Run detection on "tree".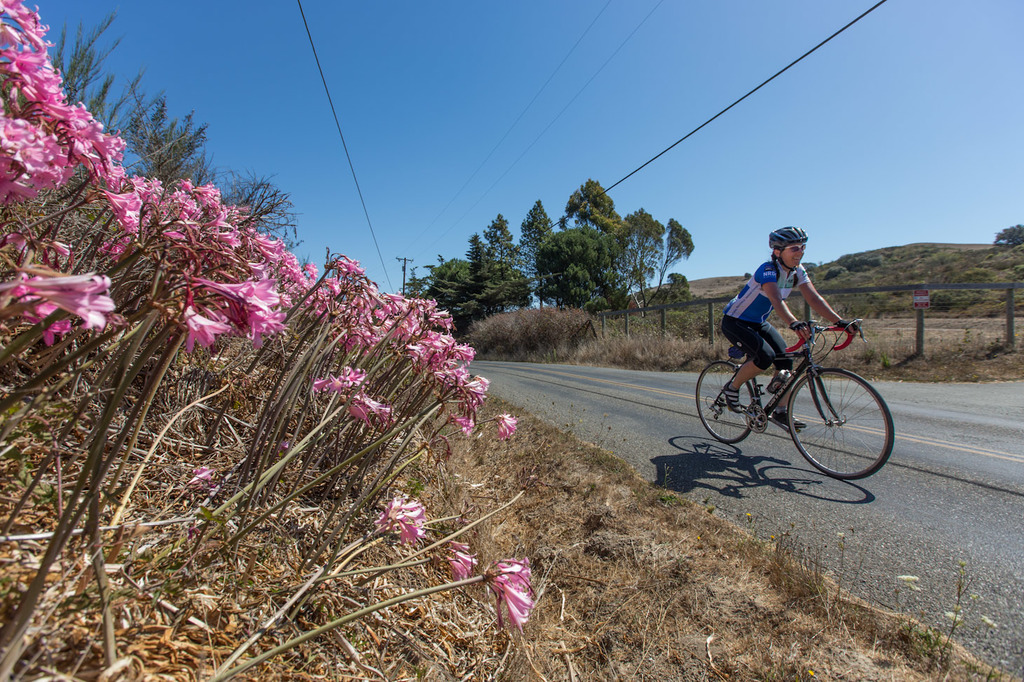
Result: (821,266,852,280).
